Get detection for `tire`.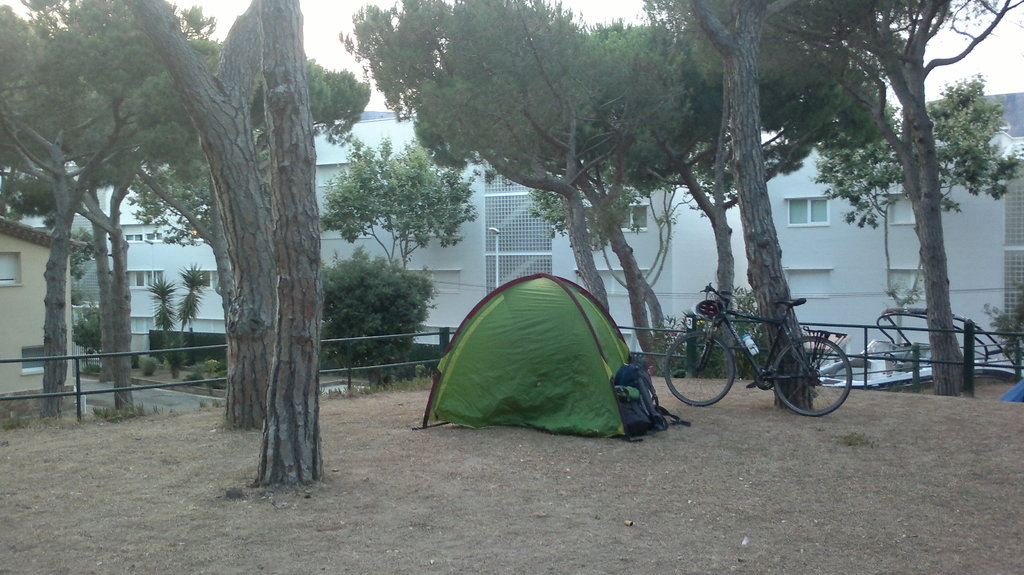
Detection: <box>783,328,845,410</box>.
